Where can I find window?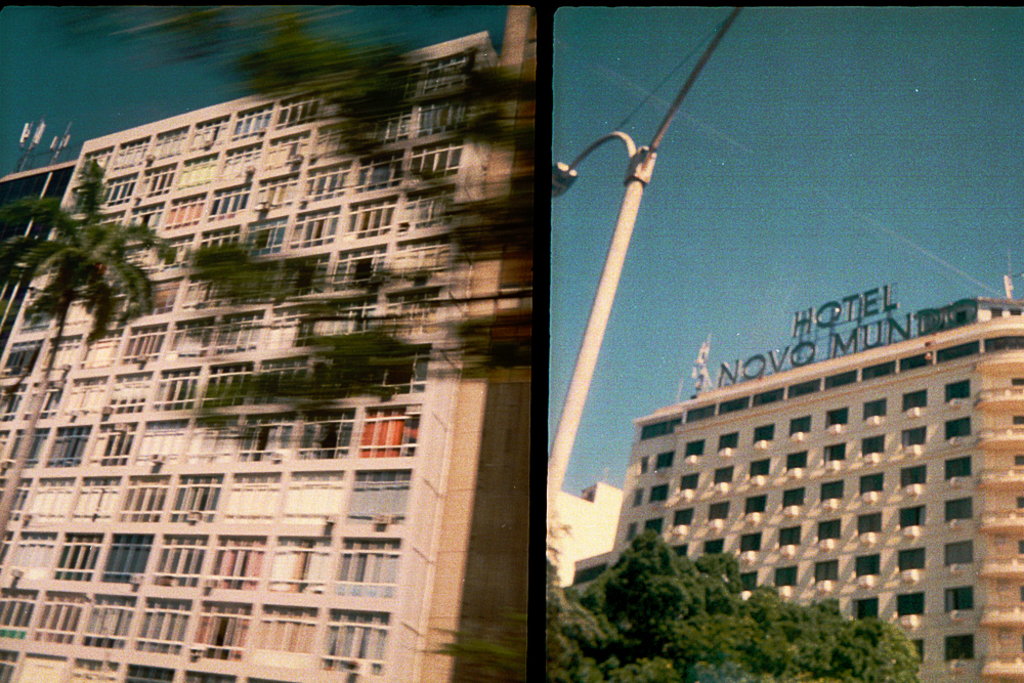
You can find it at bbox=[945, 500, 969, 521].
